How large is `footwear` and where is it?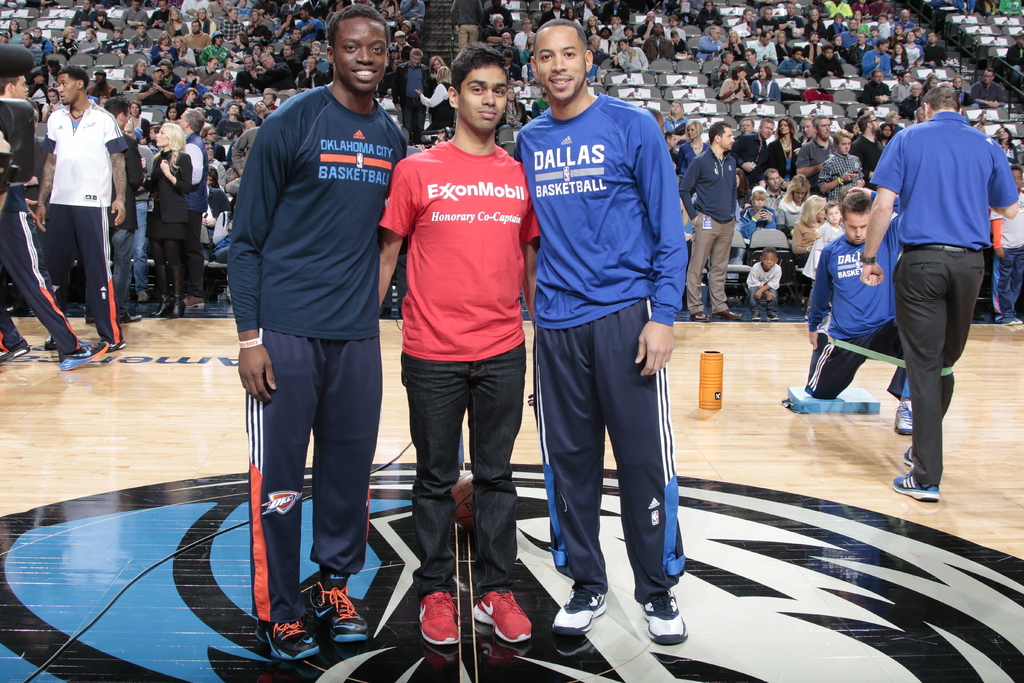
Bounding box: crop(719, 304, 740, 320).
